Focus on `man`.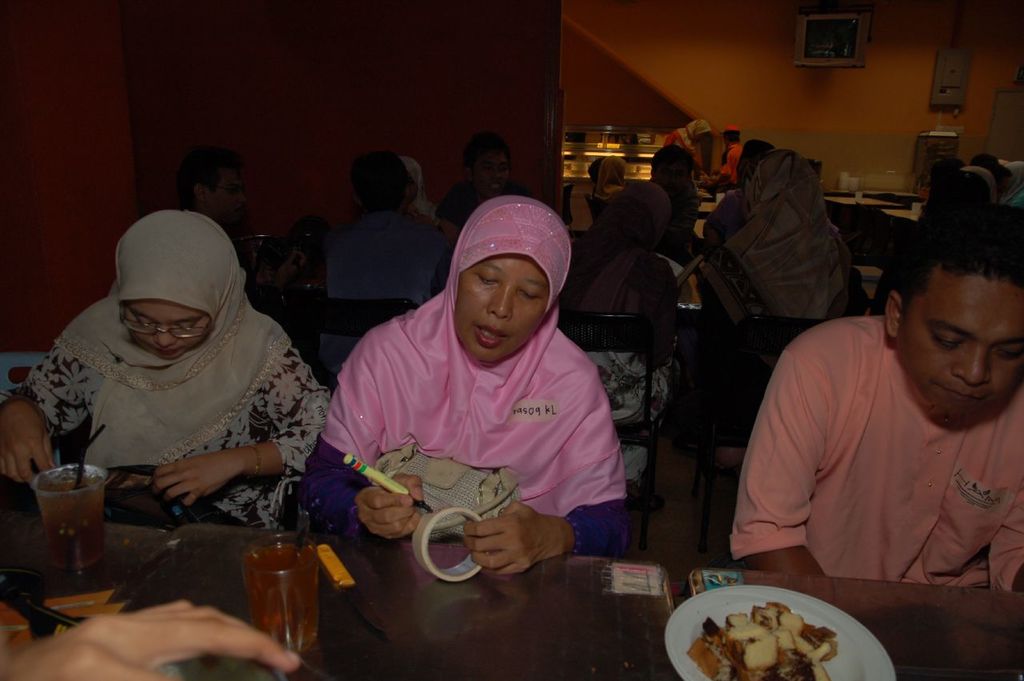
Focused at <bbox>747, 182, 1023, 644</bbox>.
